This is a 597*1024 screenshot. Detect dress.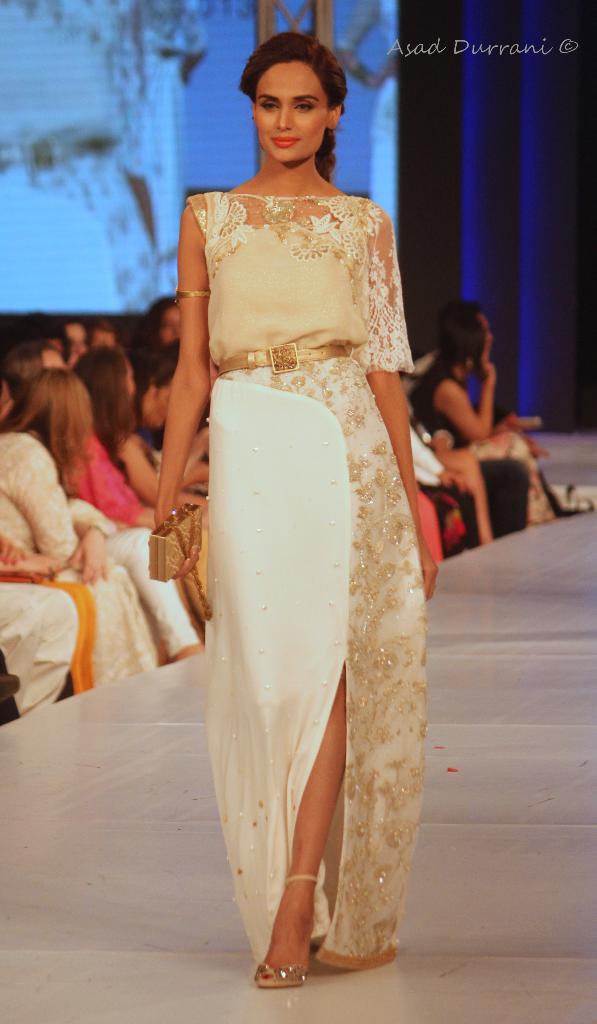
[0,429,152,699].
